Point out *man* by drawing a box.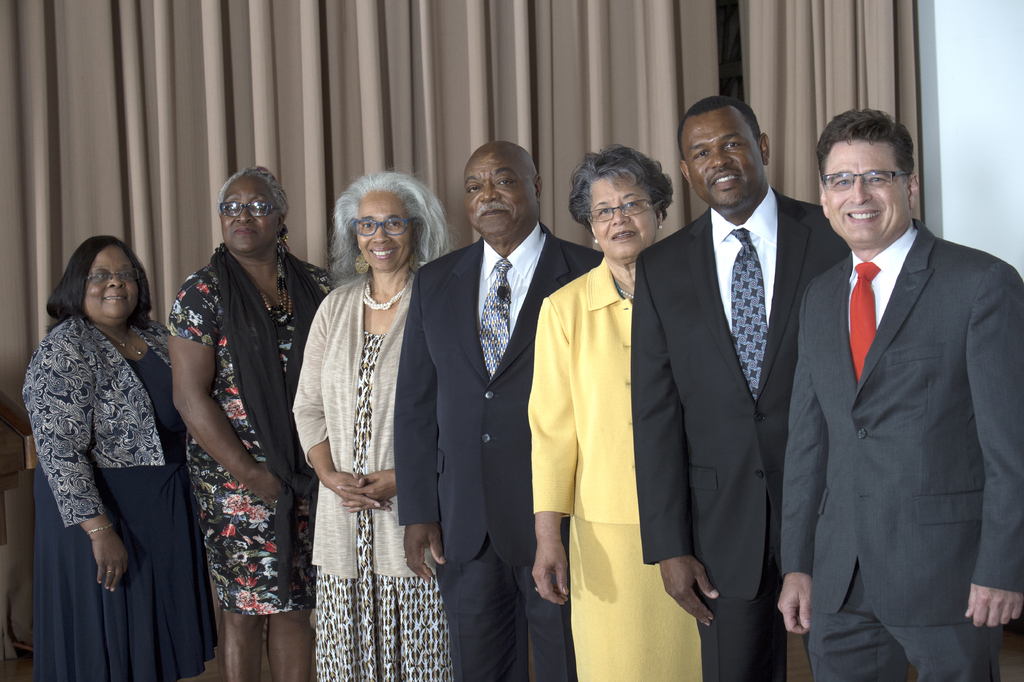
787:96:1001:681.
